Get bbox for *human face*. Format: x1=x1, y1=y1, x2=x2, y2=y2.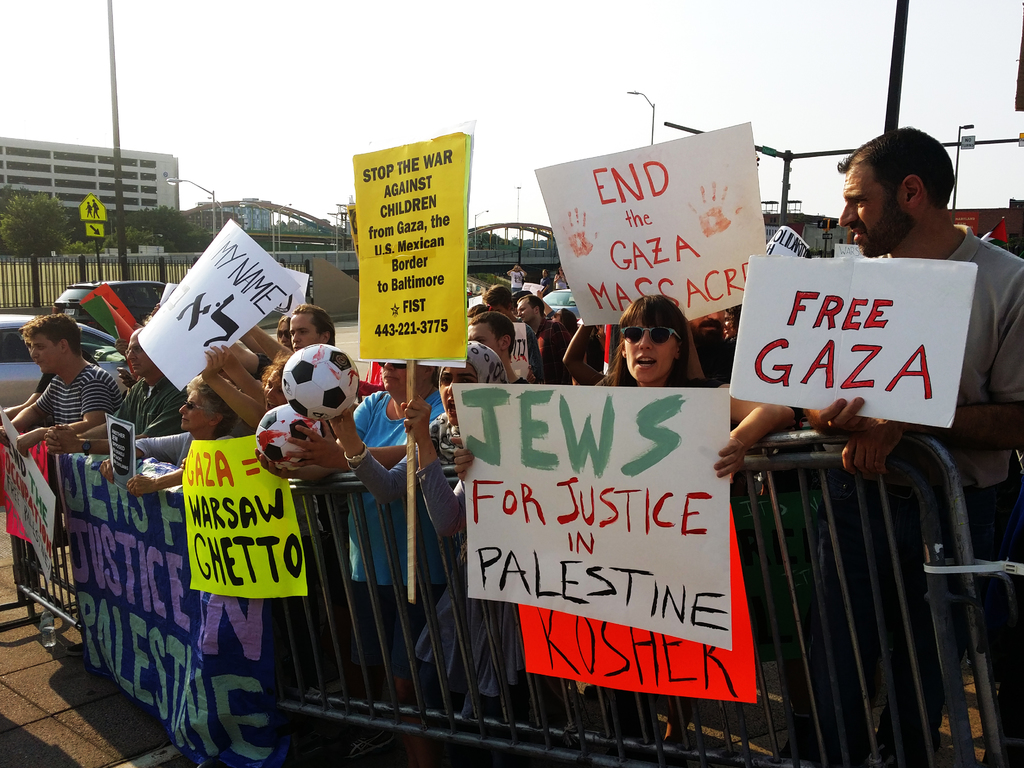
x1=278, y1=323, x2=294, y2=352.
